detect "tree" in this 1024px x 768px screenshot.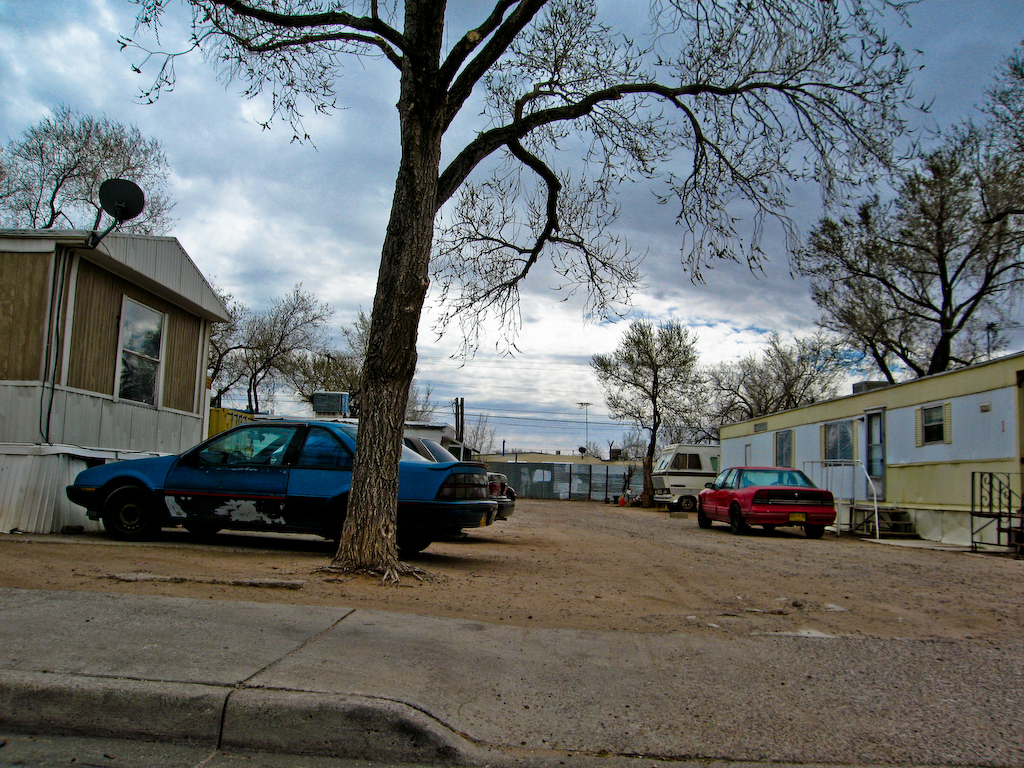
Detection: region(67, 0, 1019, 605).
